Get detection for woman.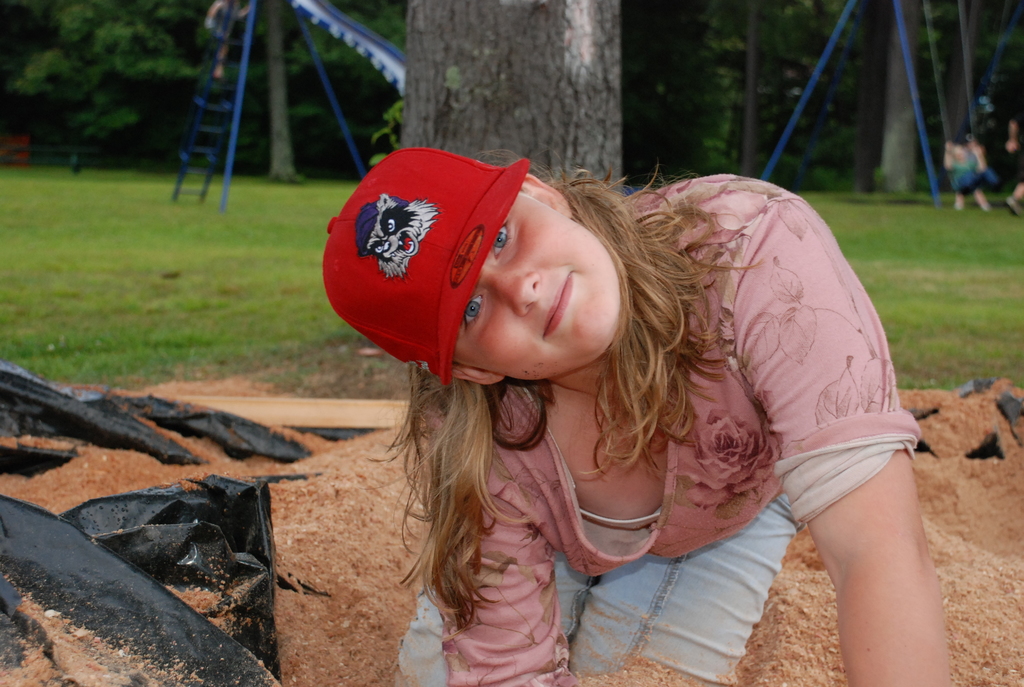
Detection: 306, 115, 954, 672.
